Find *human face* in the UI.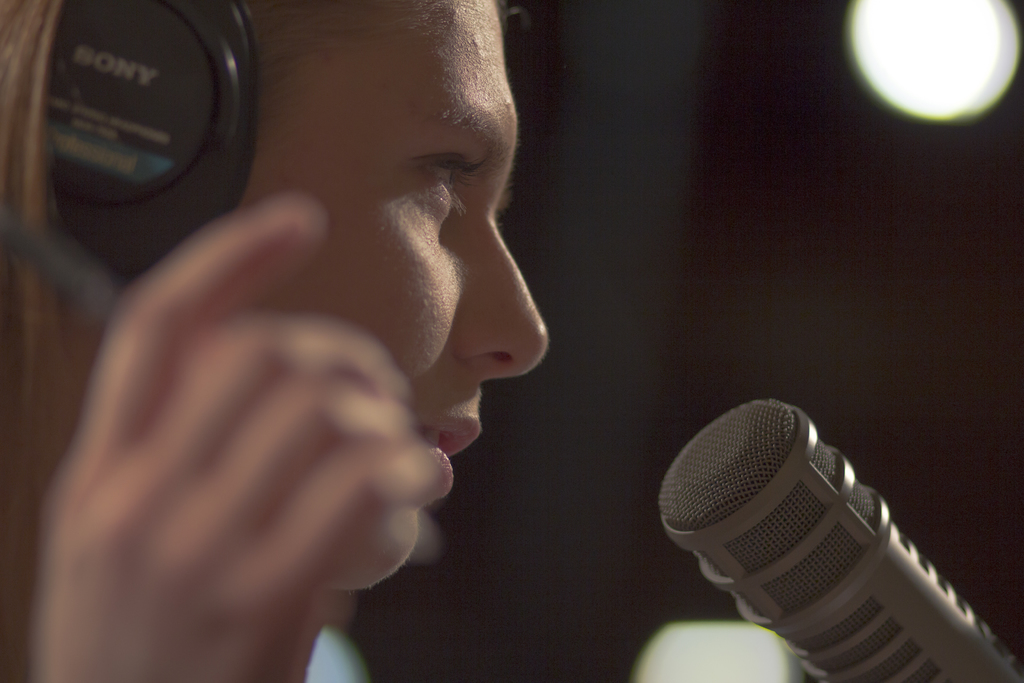
UI element at <bbox>240, 0, 544, 597</bbox>.
